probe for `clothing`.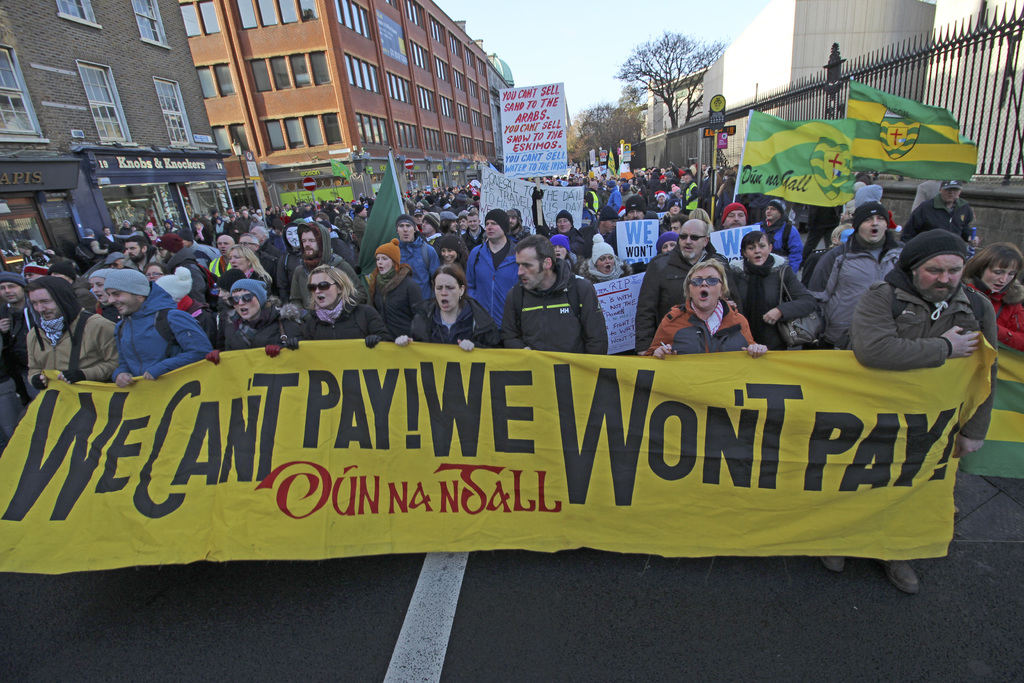
Probe result: bbox=[369, 272, 412, 323].
